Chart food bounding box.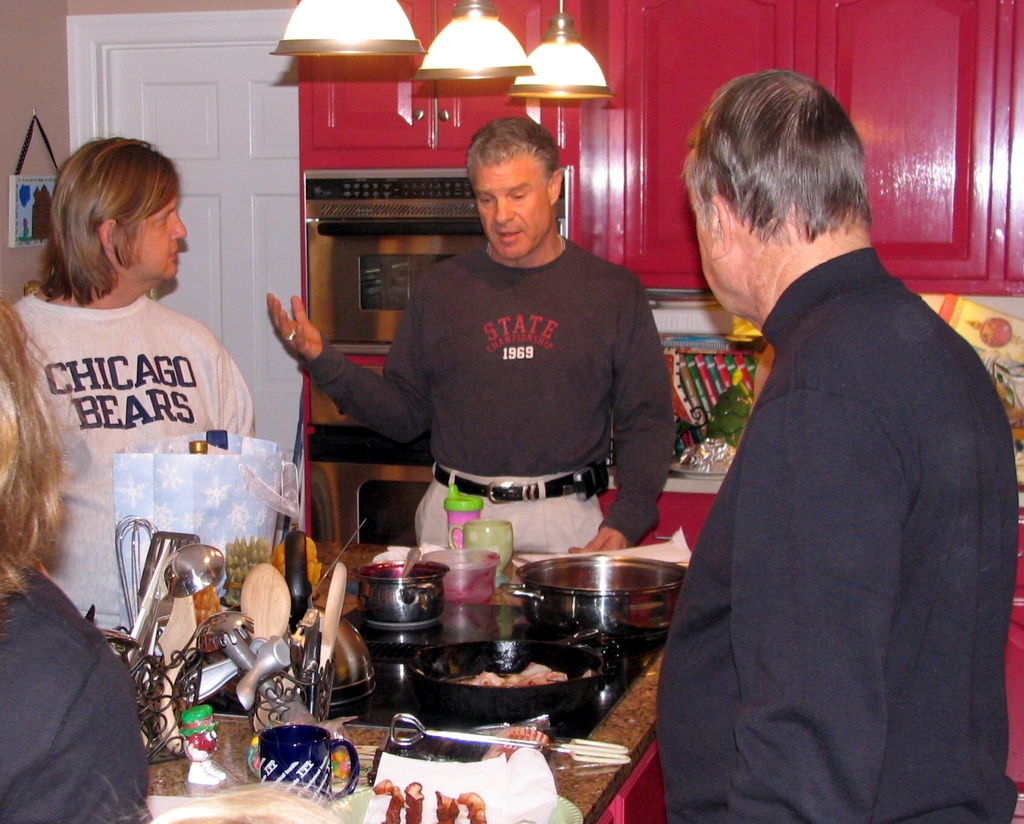
Charted: BBox(191, 580, 225, 652).
